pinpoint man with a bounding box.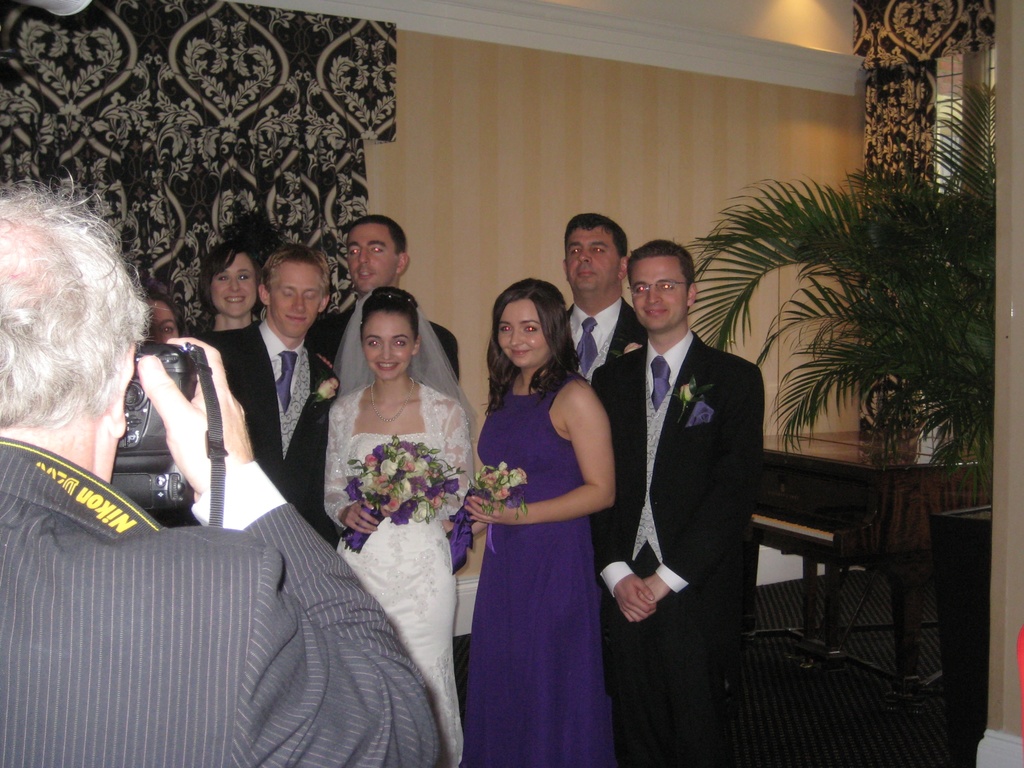
bbox=(204, 239, 345, 537).
